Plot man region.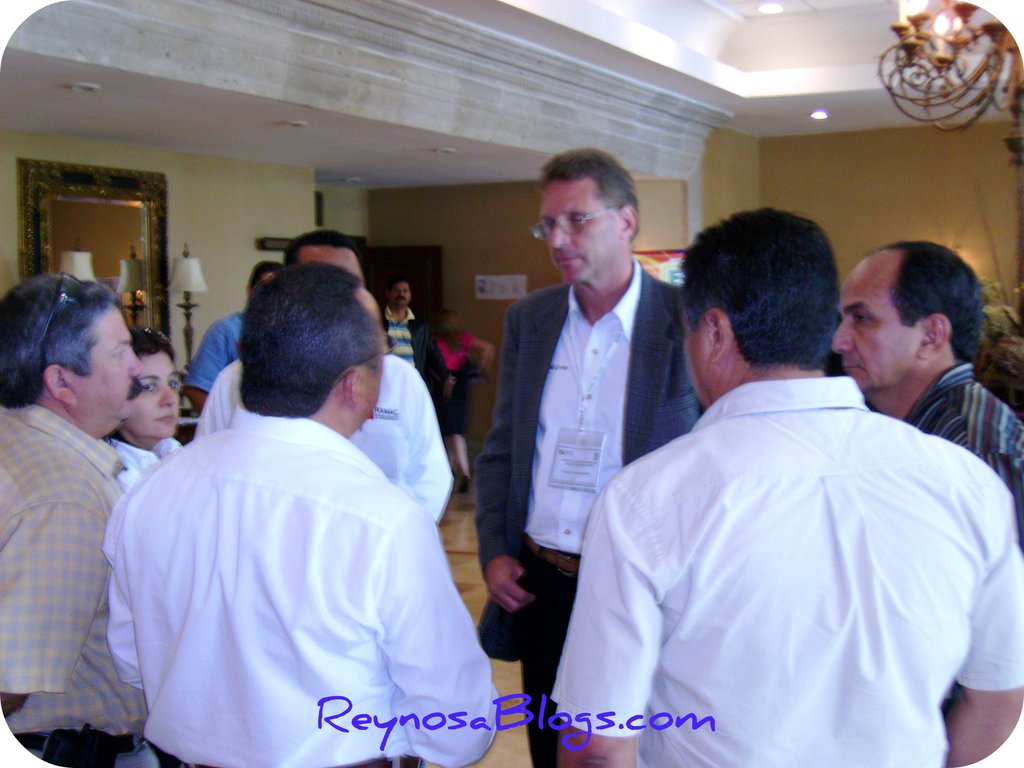
Plotted at region(548, 208, 1023, 767).
